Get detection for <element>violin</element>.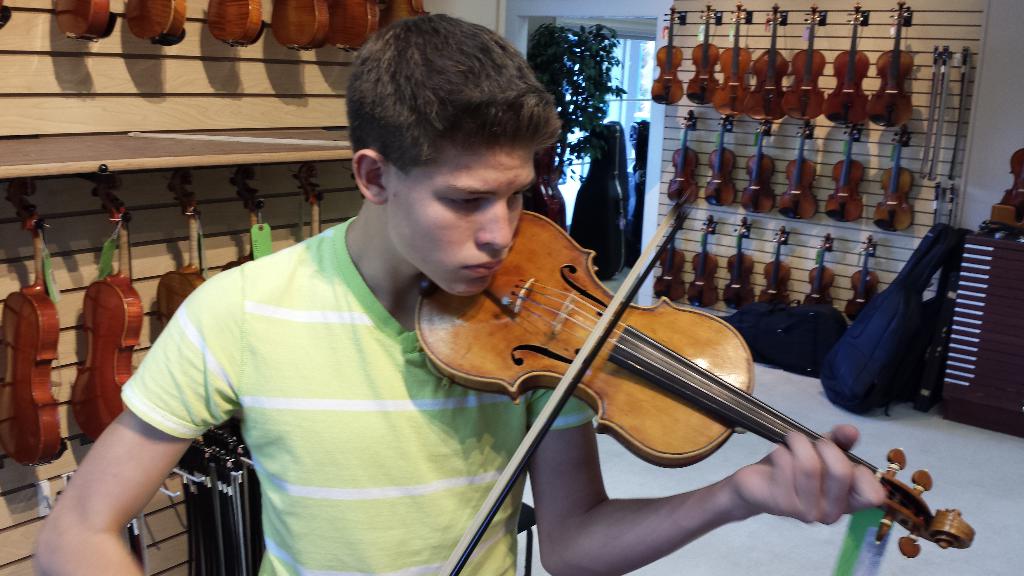
Detection: 0/175/70/468.
